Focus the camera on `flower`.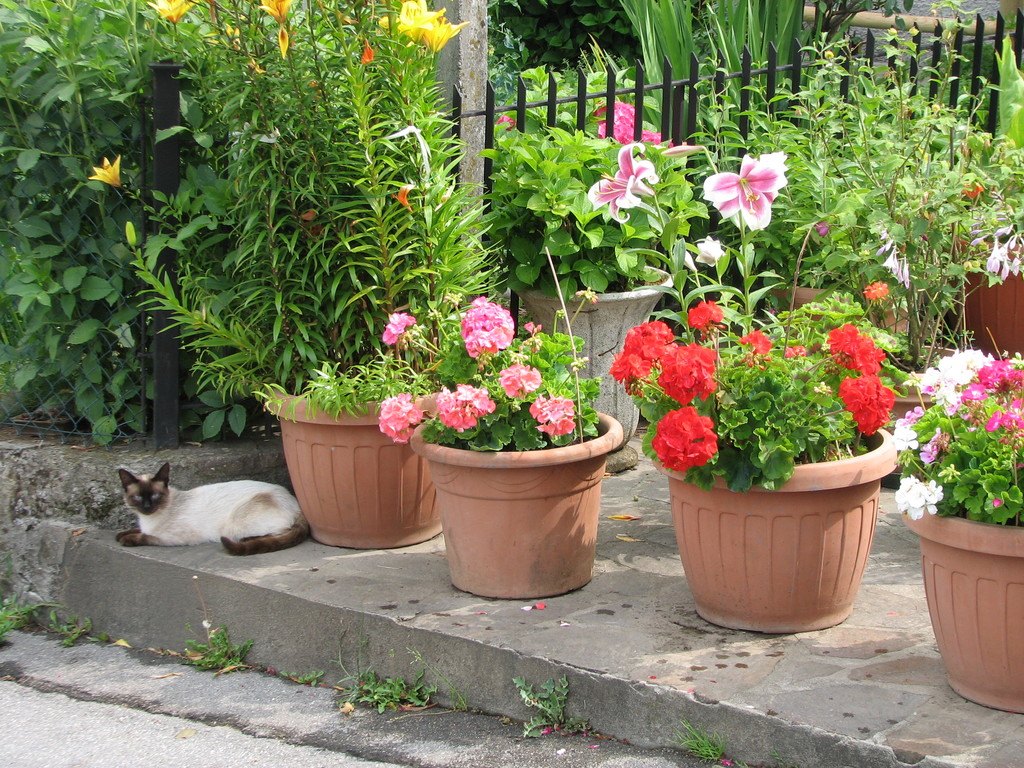
Focus region: 92 157 122 189.
